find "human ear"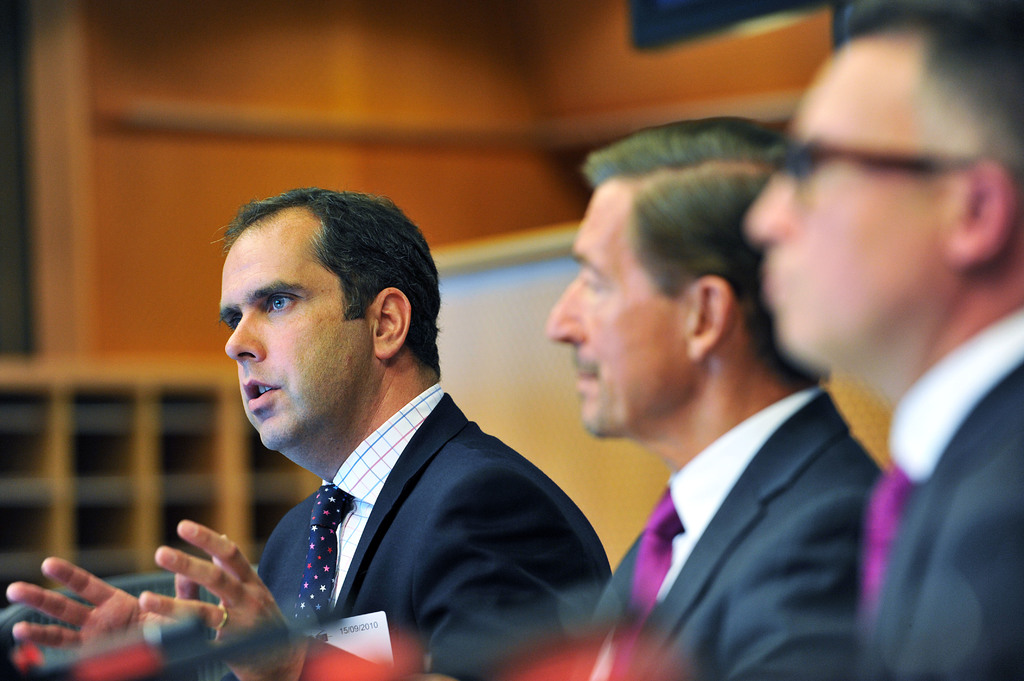
(x1=374, y1=289, x2=410, y2=358)
